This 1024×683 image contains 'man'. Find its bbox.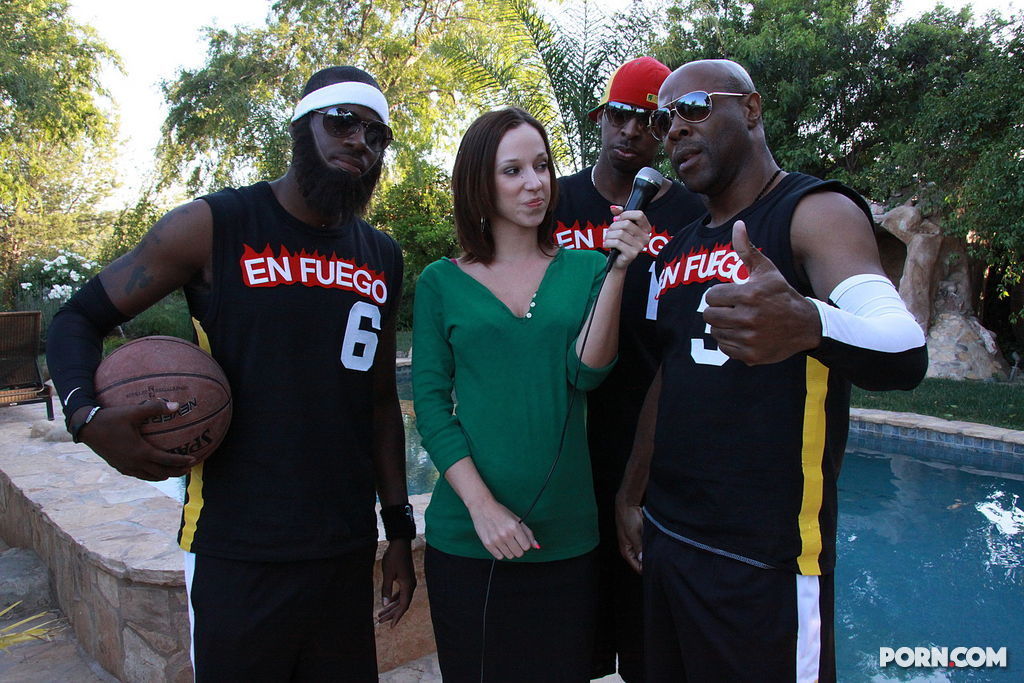
box=[549, 54, 714, 682].
